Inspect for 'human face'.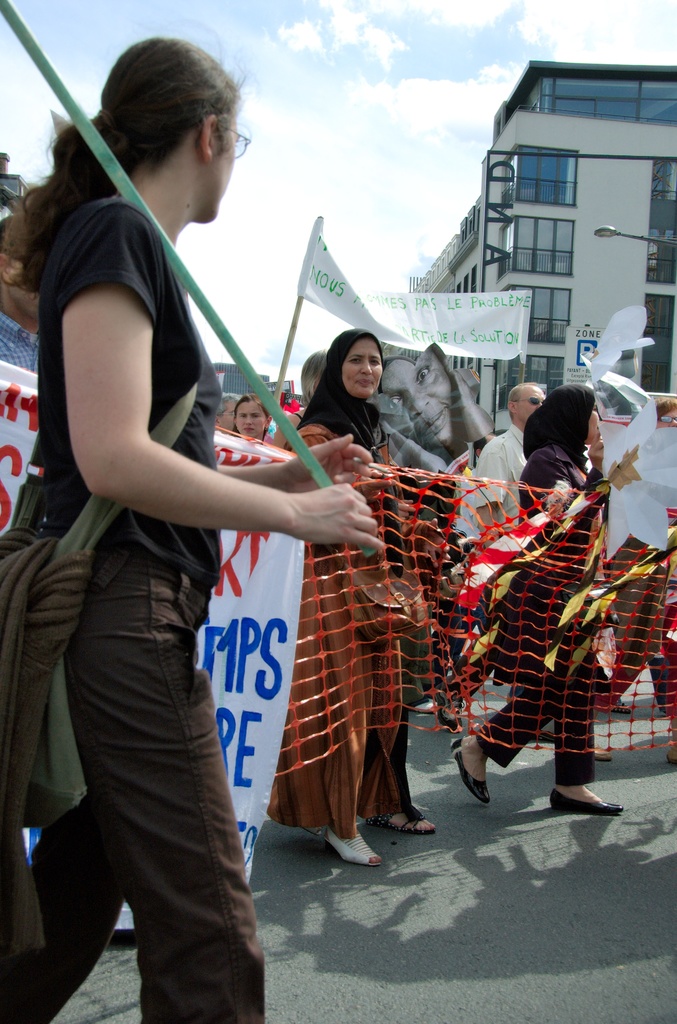
Inspection: (589,401,599,440).
